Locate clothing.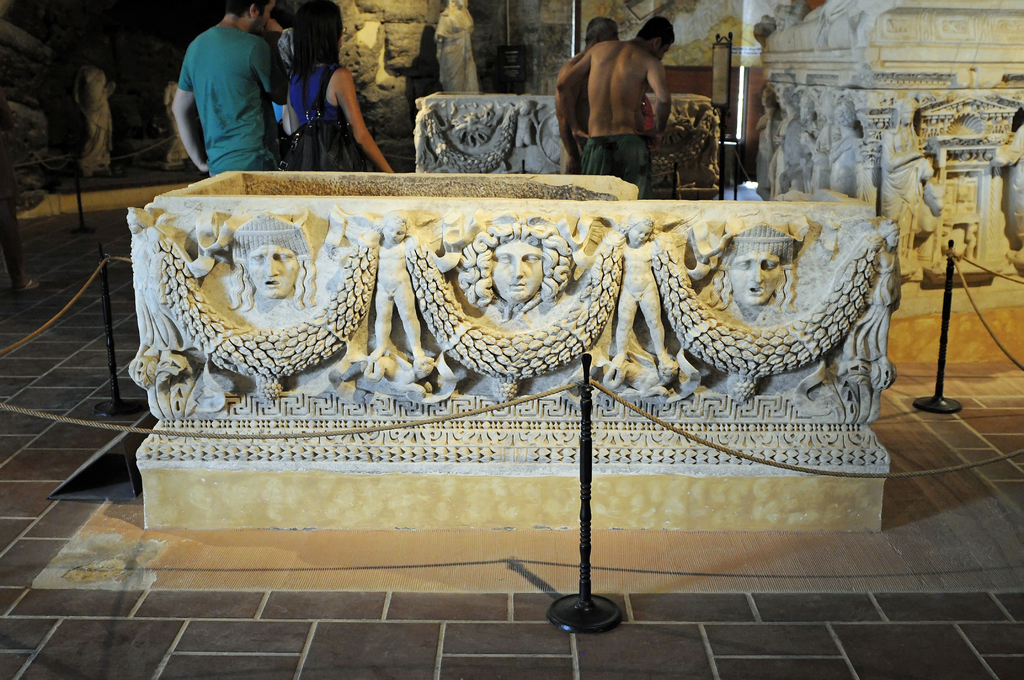
Bounding box: bbox=[287, 46, 386, 184].
